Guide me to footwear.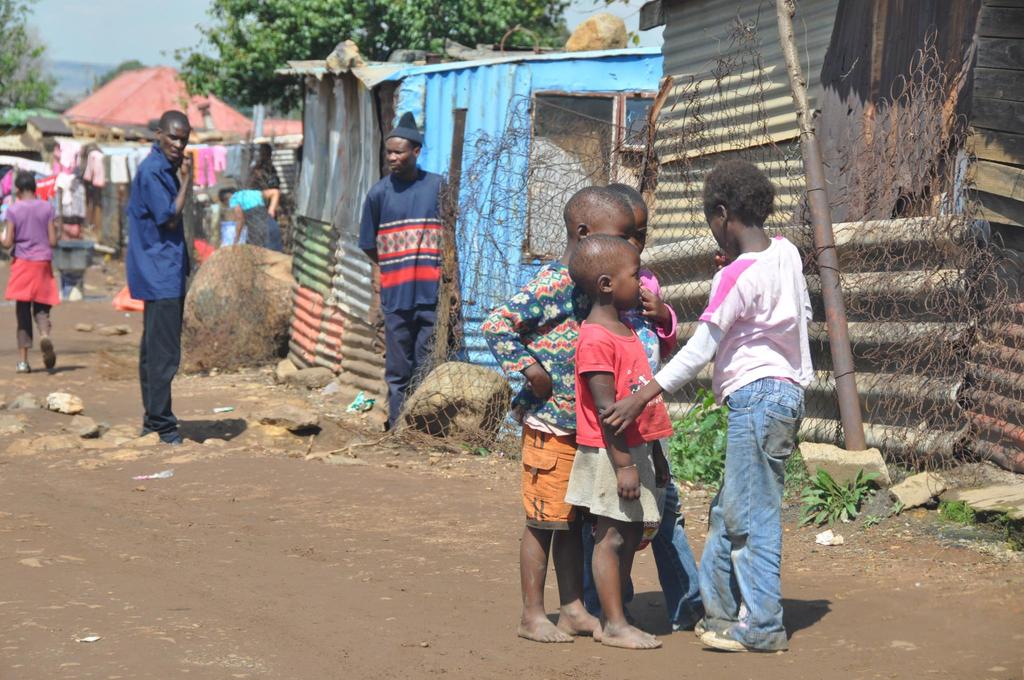
Guidance: locate(138, 426, 156, 434).
